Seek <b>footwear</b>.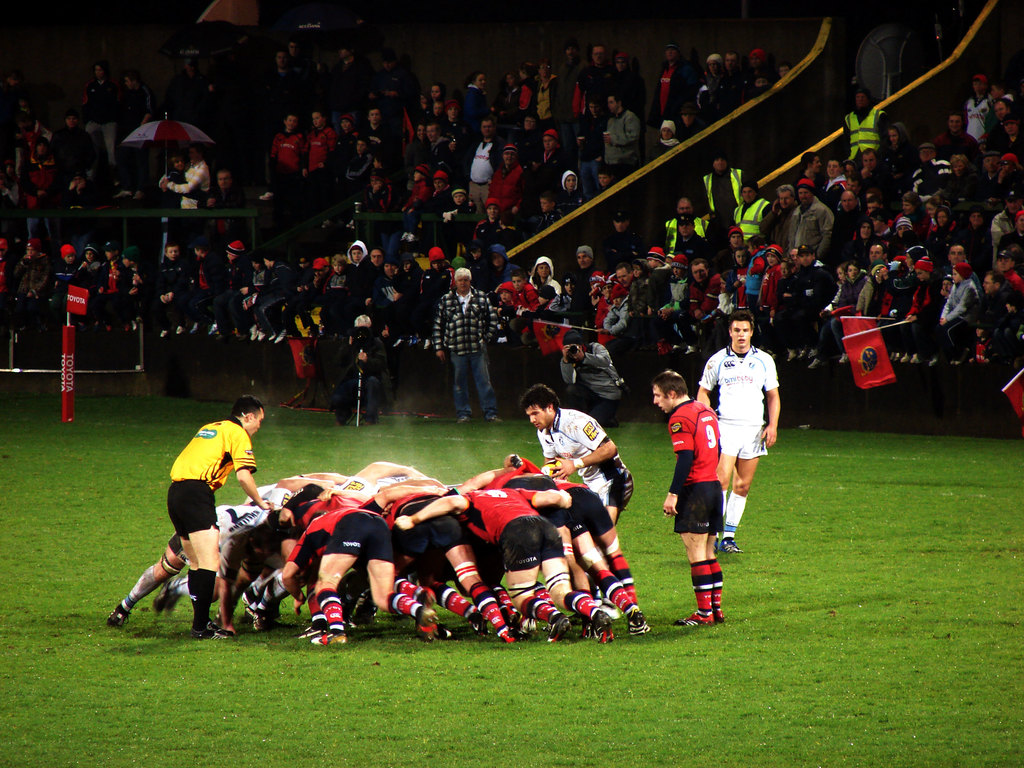
detection(548, 617, 573, 642).
